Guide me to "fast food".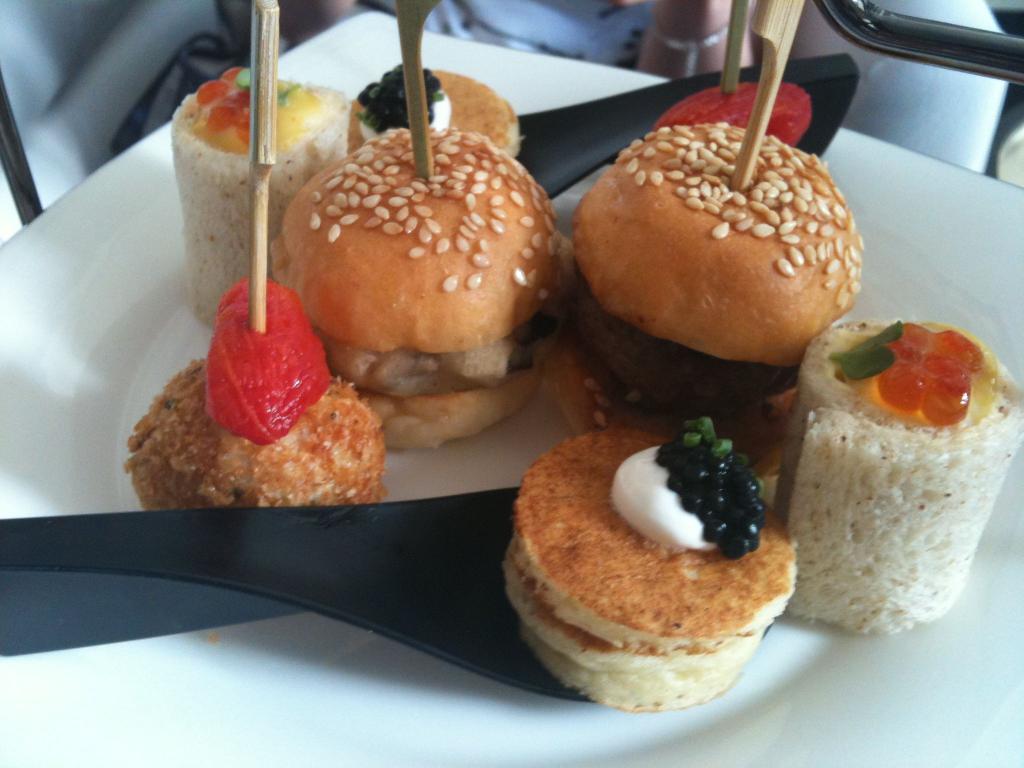
Guidance: [265, 124, 576, 446].
